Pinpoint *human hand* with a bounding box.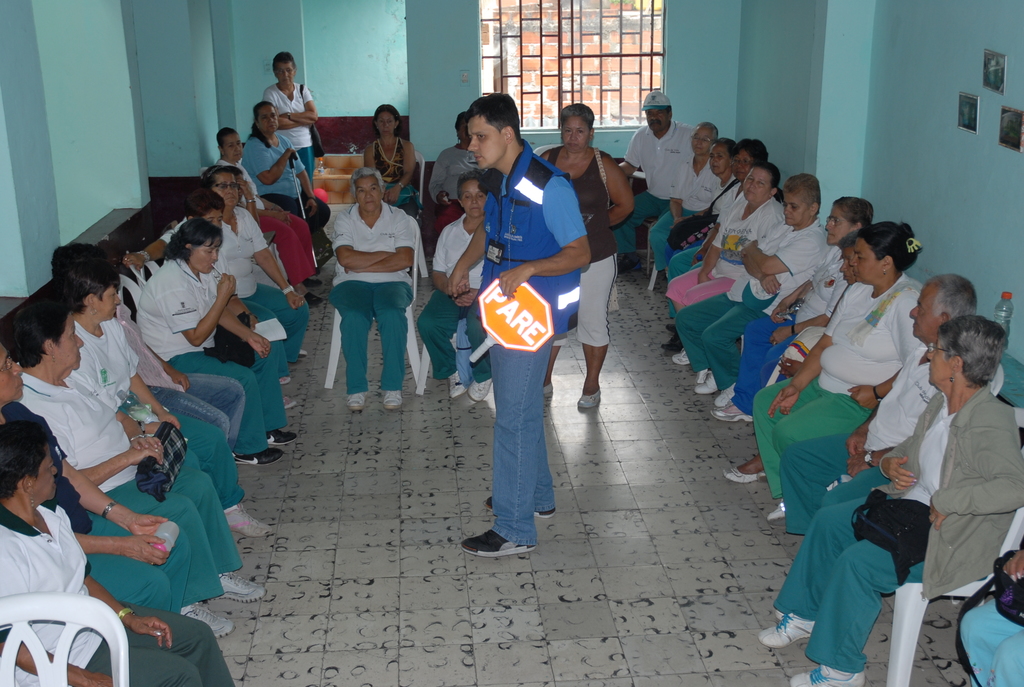
bbox=(767, 383, 797, 421).
